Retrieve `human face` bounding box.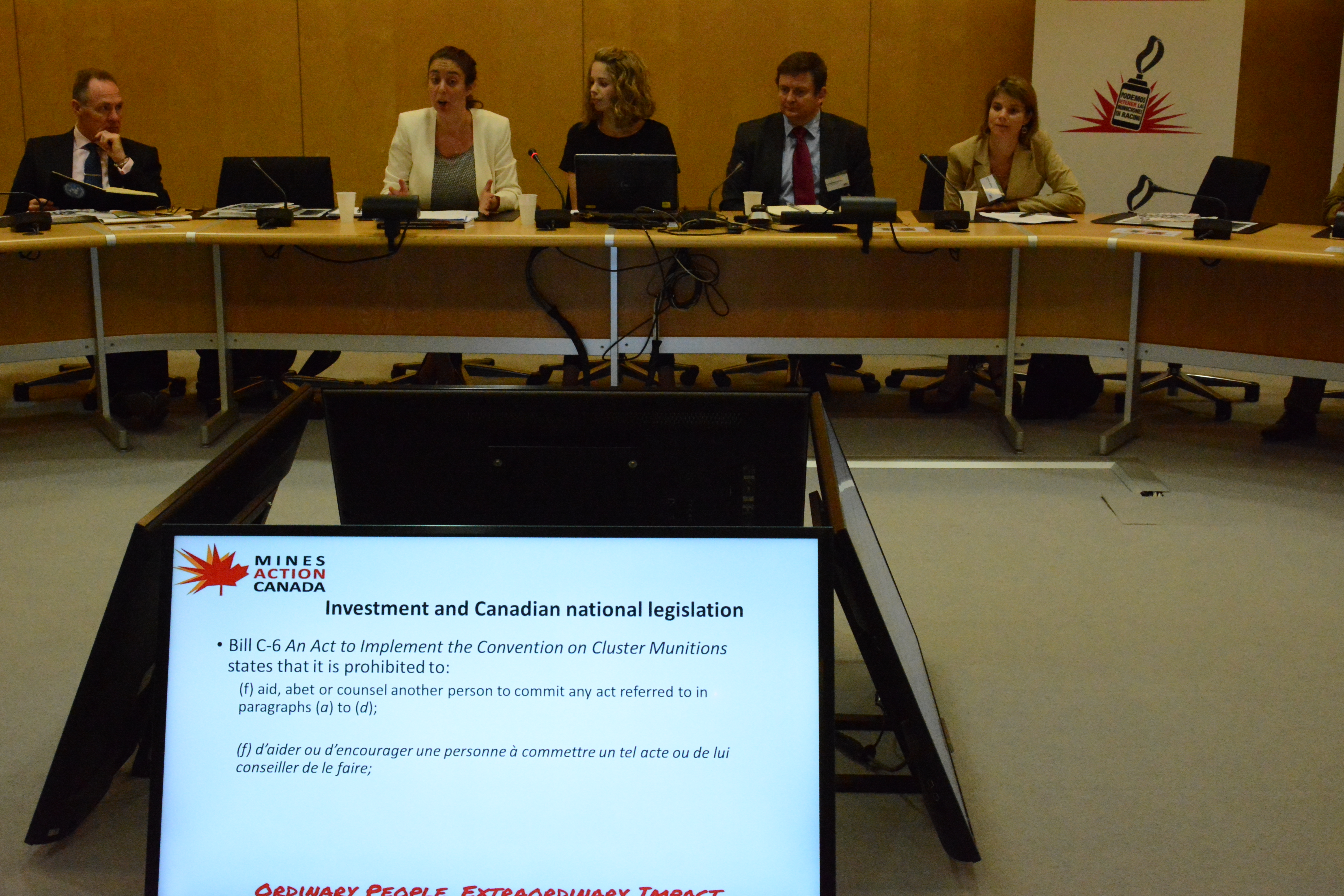
Bounding box: (174,17,183,26).
